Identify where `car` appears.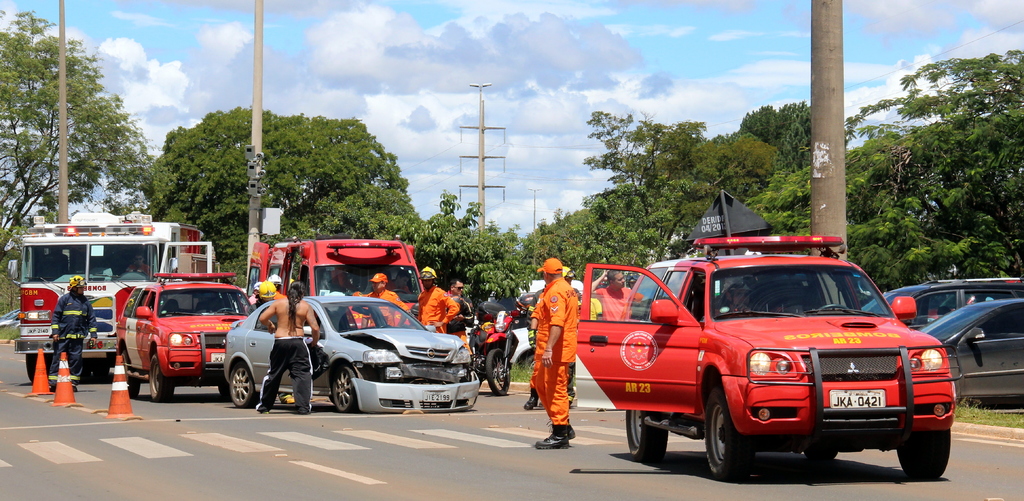
Appears at 574,190,960,481.
